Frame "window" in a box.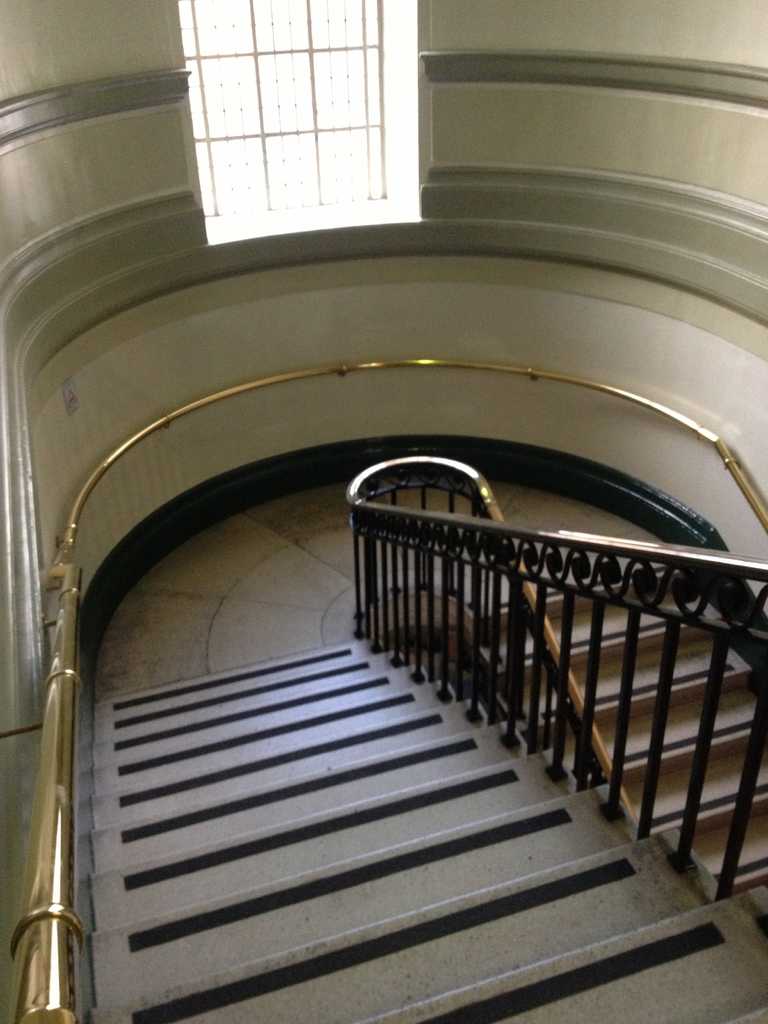
186 0 428 241.
